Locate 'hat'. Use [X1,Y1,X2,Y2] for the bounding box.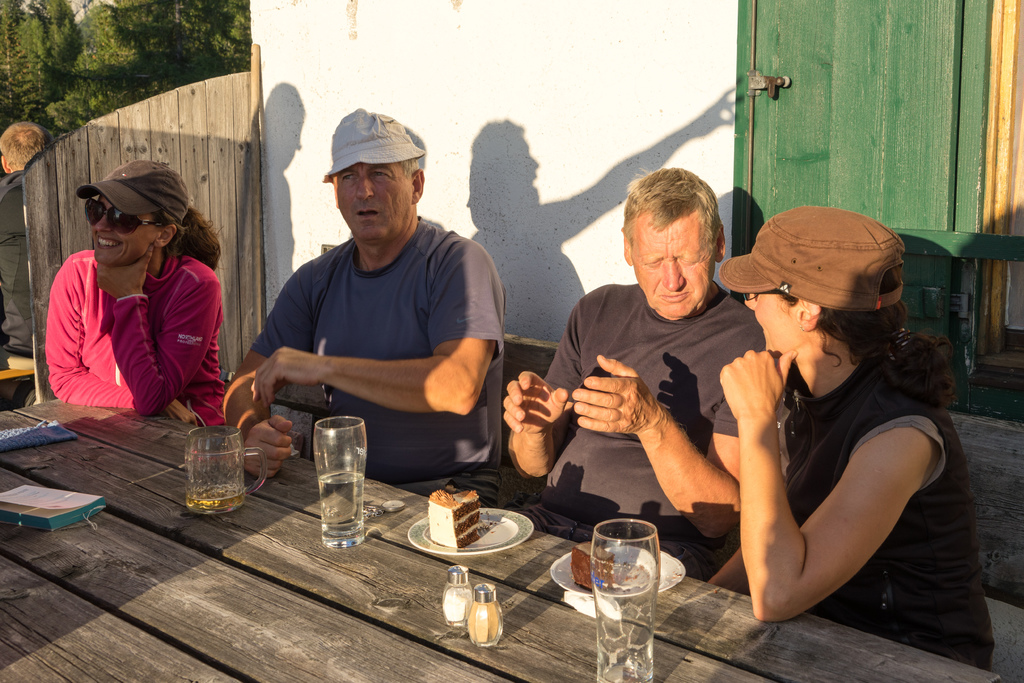
[79,160,189,225].
